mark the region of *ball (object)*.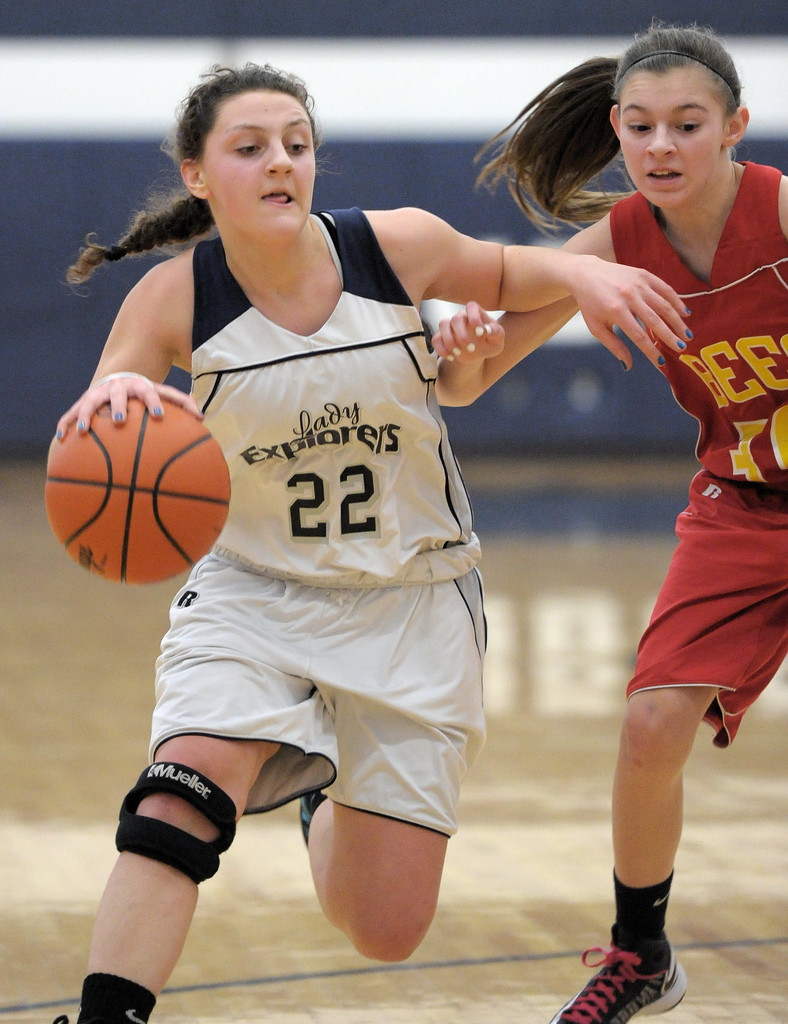
Region: [38, 398, 233, 589].
